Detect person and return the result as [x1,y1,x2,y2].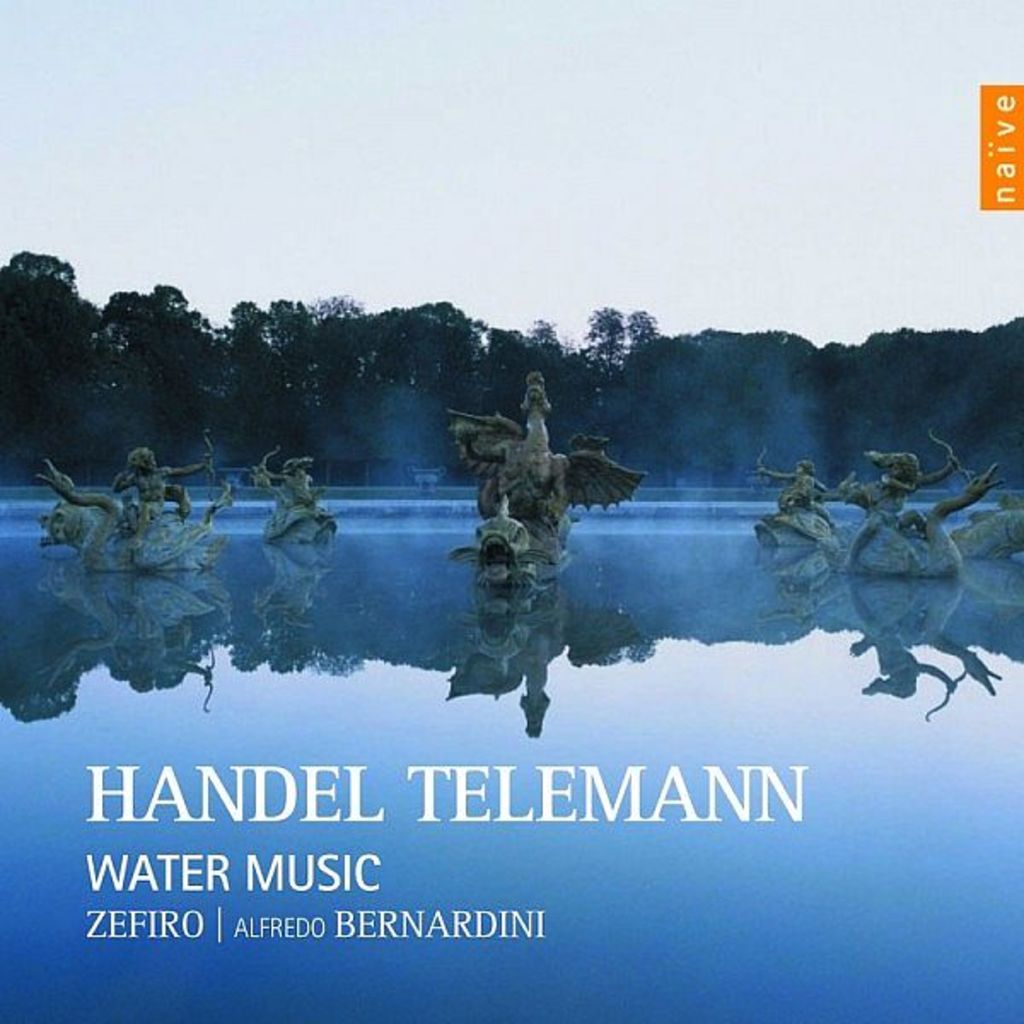
[113,437,217,531].
